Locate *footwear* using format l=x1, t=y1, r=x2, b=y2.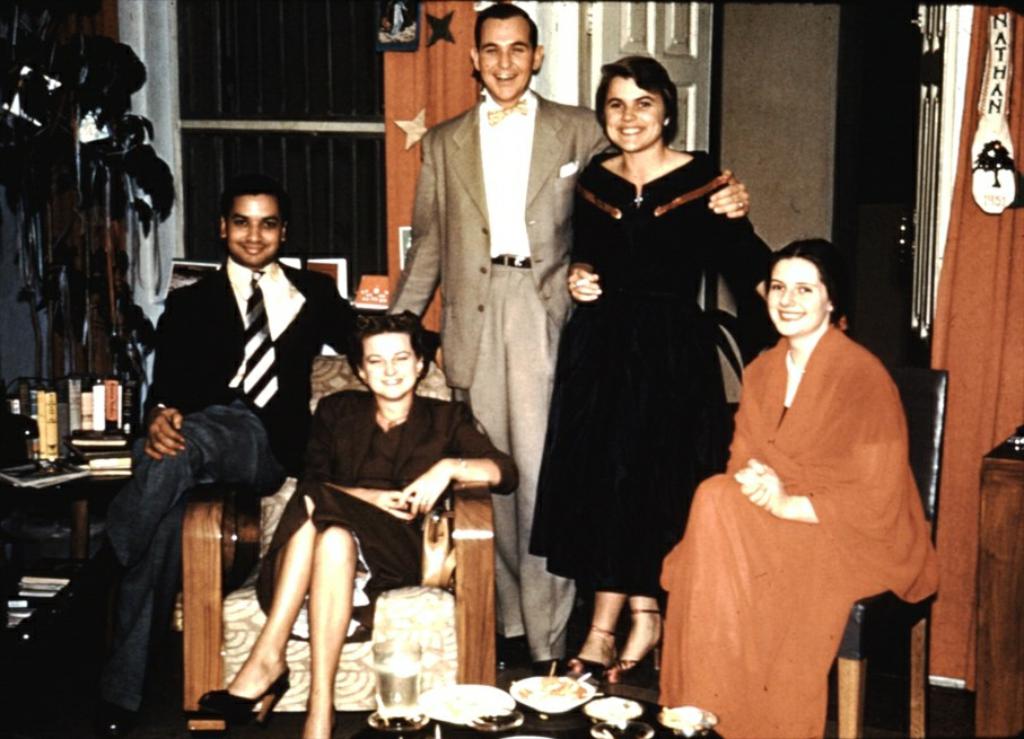
l=607, t=610, r=667, b=680.
